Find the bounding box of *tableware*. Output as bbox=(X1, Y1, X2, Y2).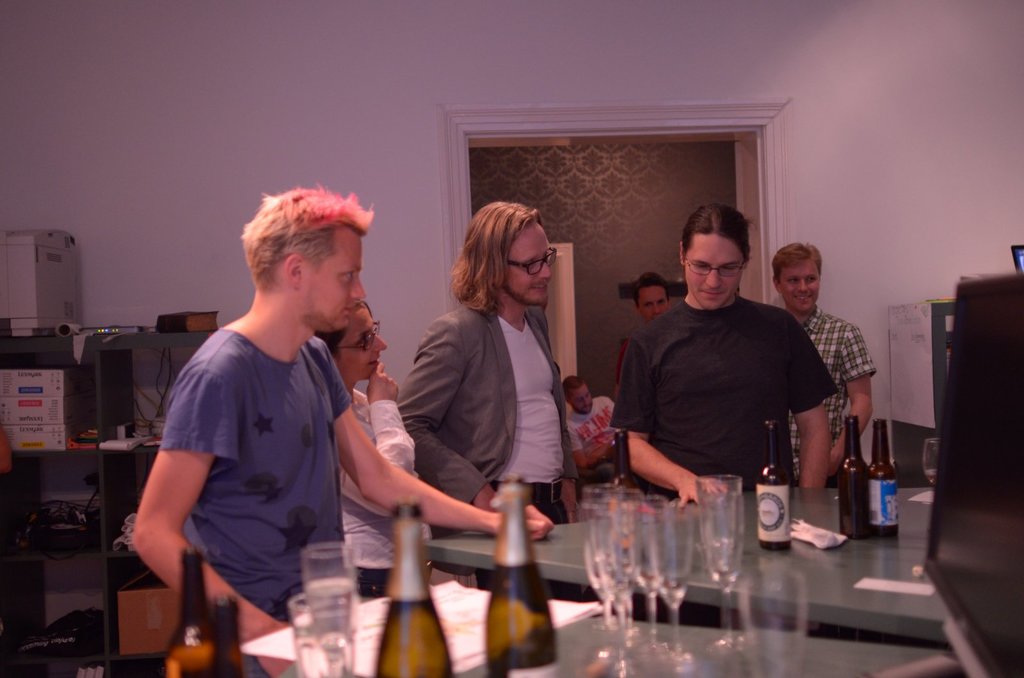
bbox=(609, 490, 634, 662).
